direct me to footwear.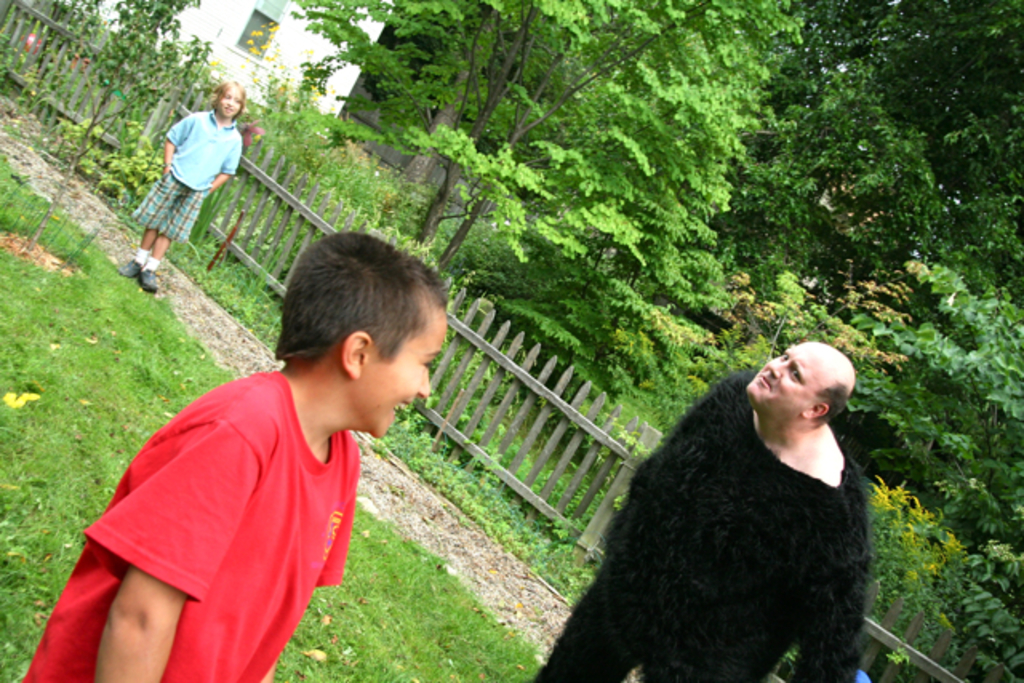
Direction: left=117, top=251, right=134, bottom=275.
